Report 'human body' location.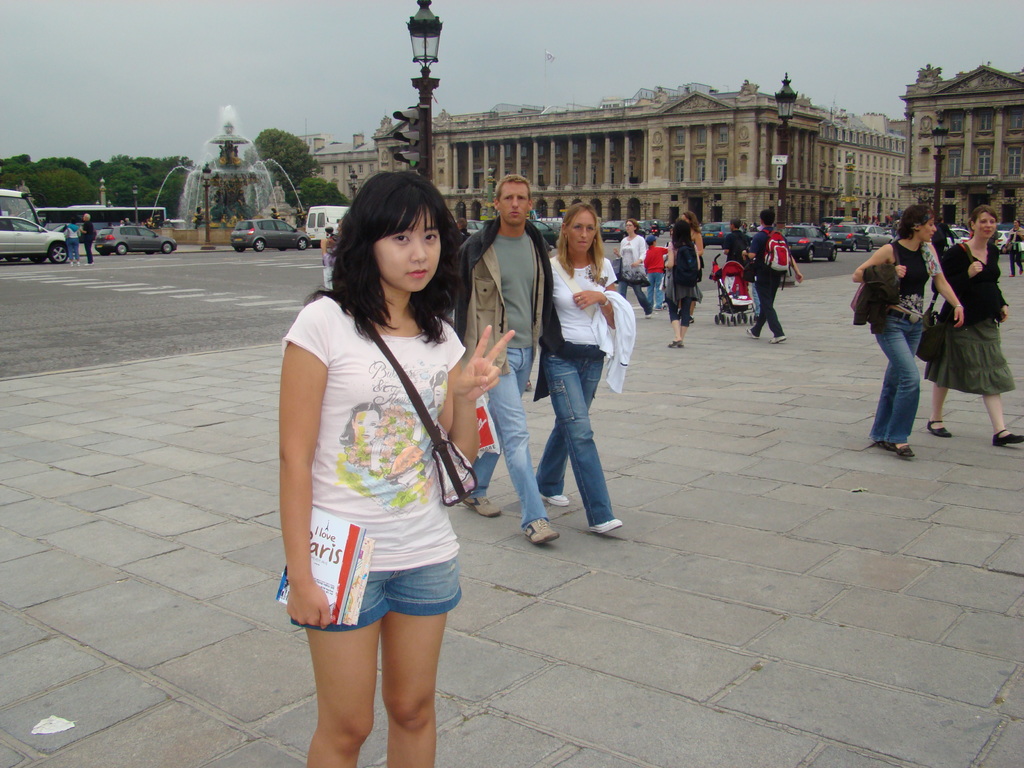
Report: box=[546, 247, 628, 534].
